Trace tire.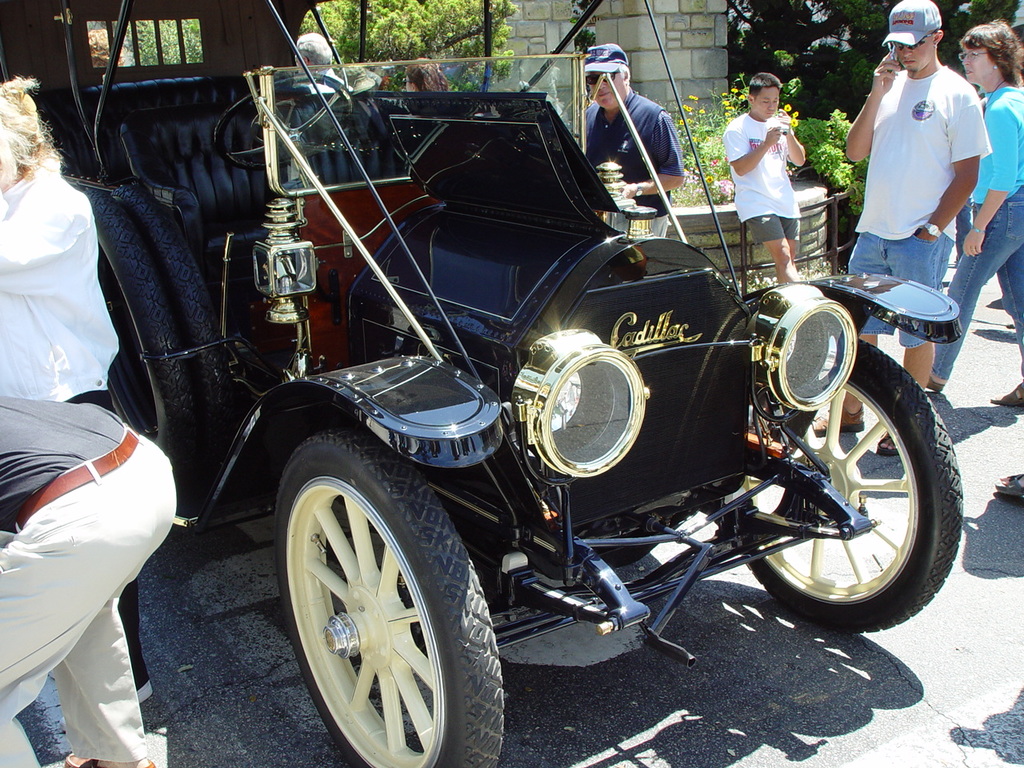
Traced to bbox=(731, 334, 969, 640).
